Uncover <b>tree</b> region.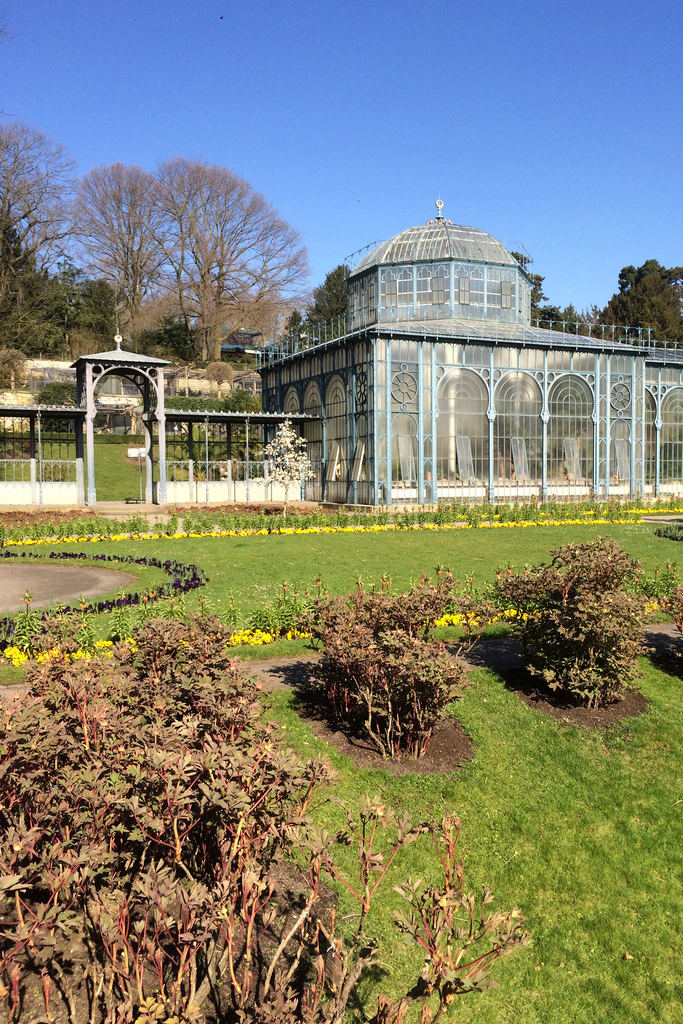
Uncovered: pyautogui.locateOnScreen(595, 304, 642, 339).
